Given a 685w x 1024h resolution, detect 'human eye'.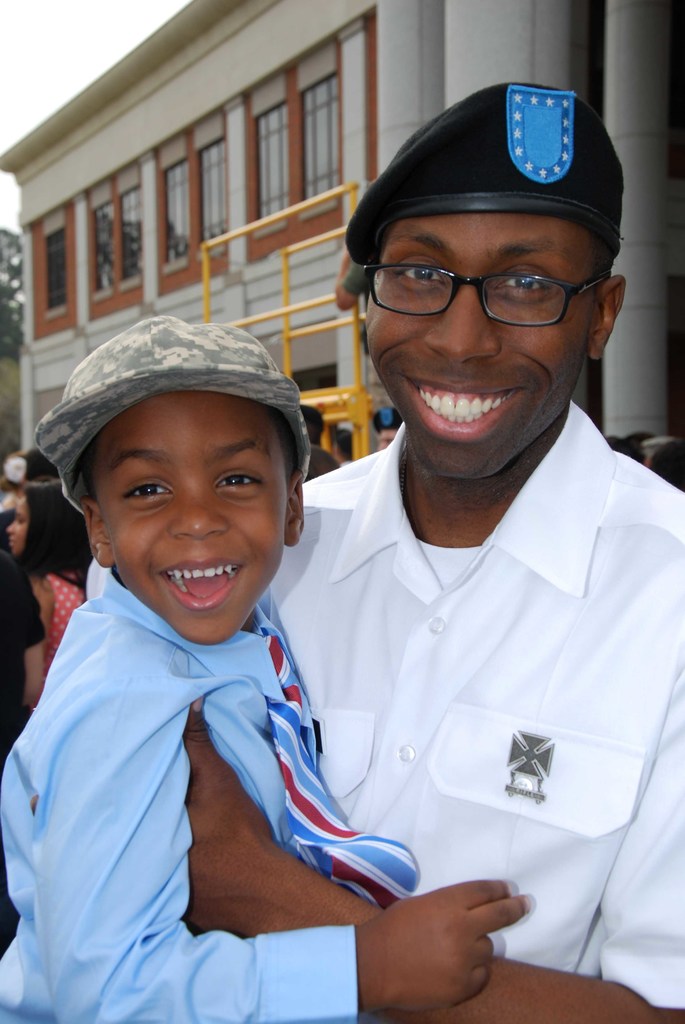
<box>387,255,445,289</box>.
